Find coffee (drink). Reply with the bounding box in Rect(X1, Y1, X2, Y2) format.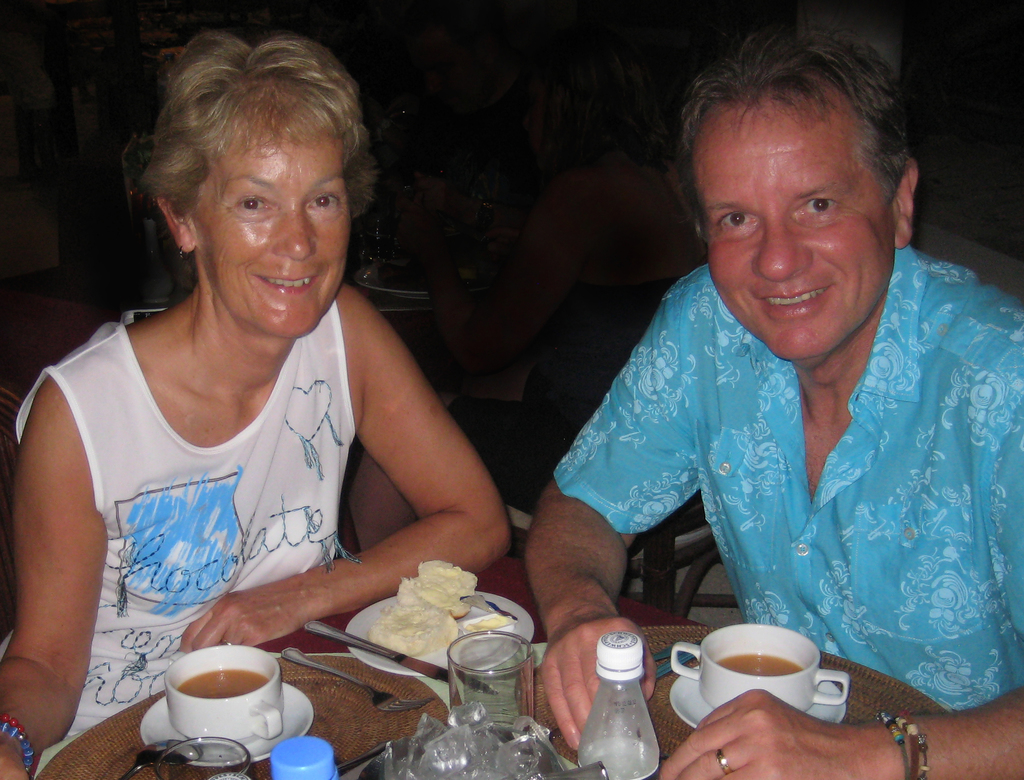
Rect(179, 667, 273, 707).
